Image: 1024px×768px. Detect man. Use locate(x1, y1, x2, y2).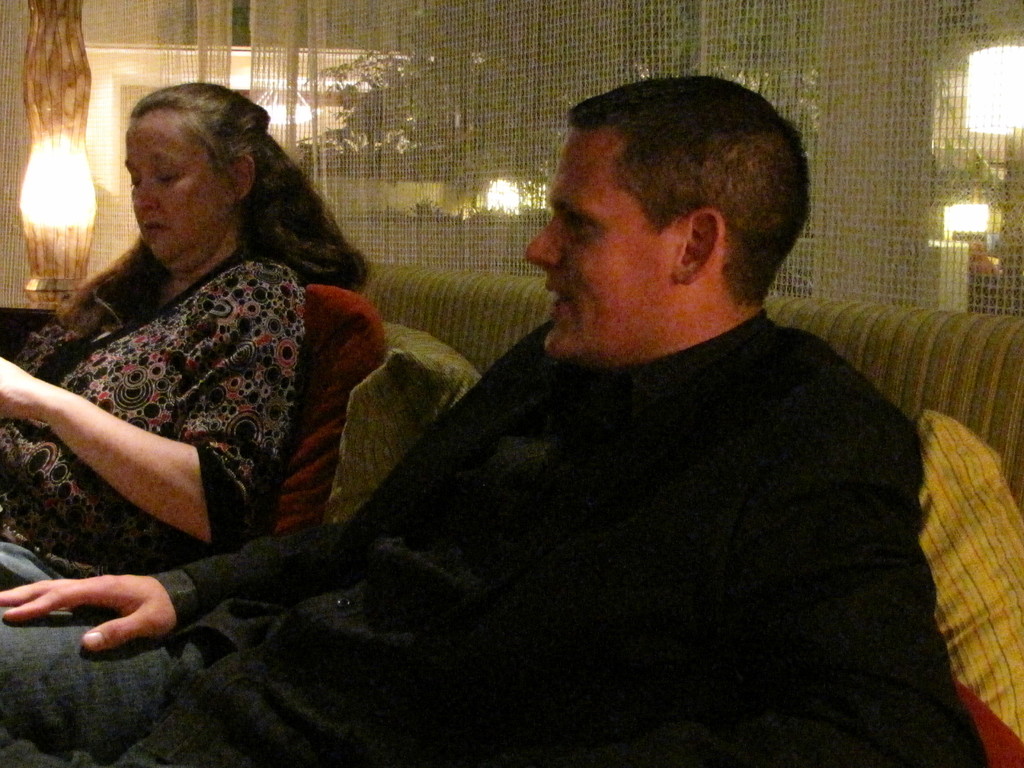
locate(0, 70, 986, 767).
